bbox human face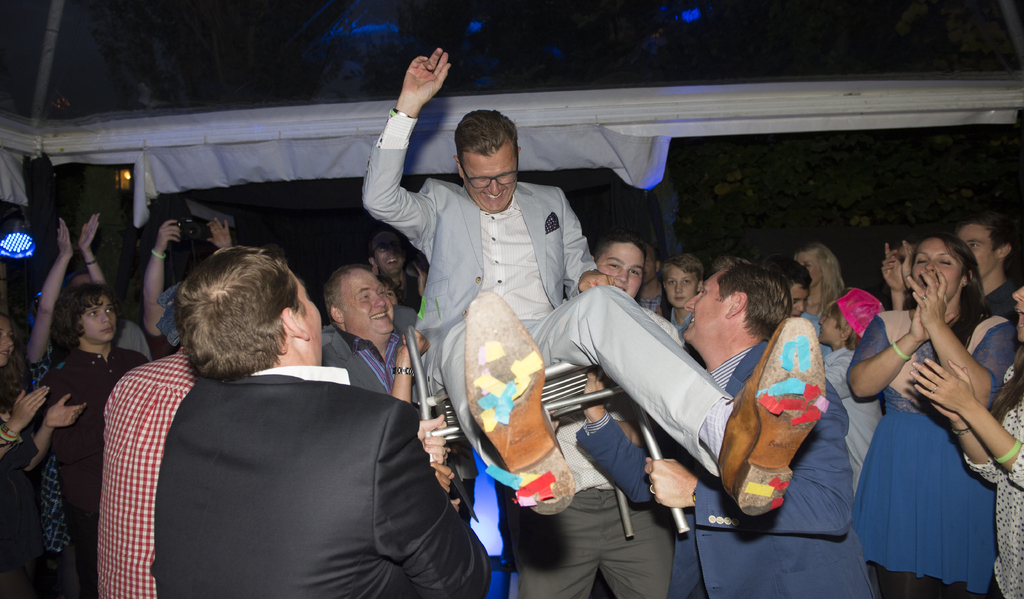
rect(0, 321, 15, 367)
